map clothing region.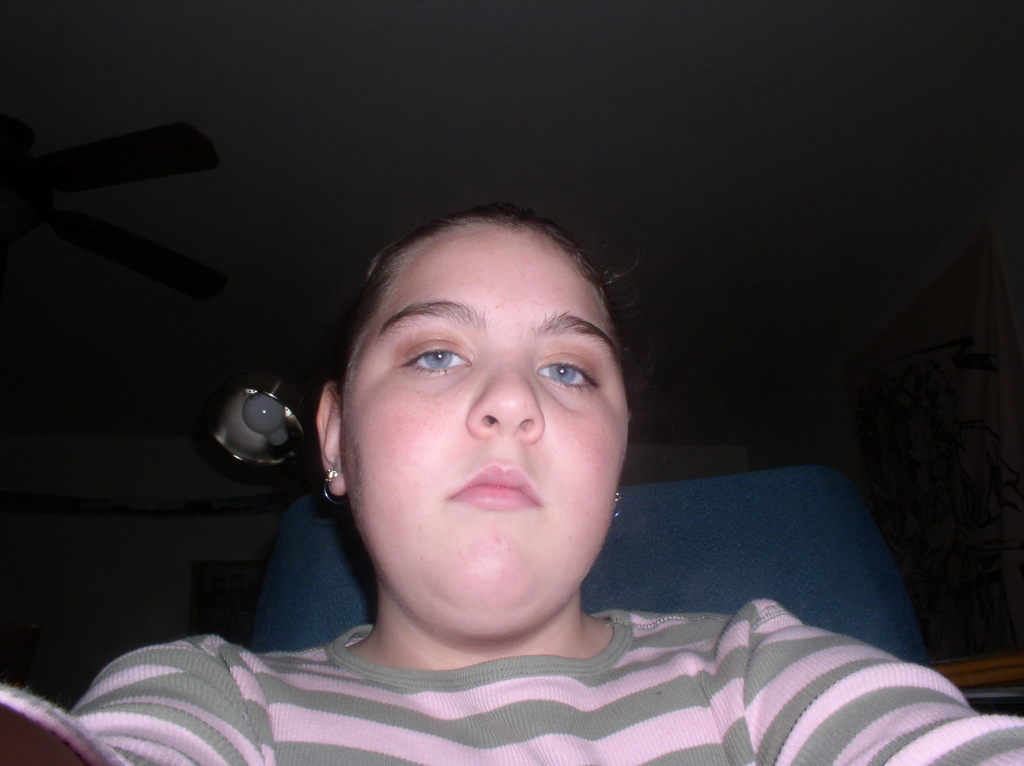
Mapped to bbox=[0, 591, 1023, 765].
